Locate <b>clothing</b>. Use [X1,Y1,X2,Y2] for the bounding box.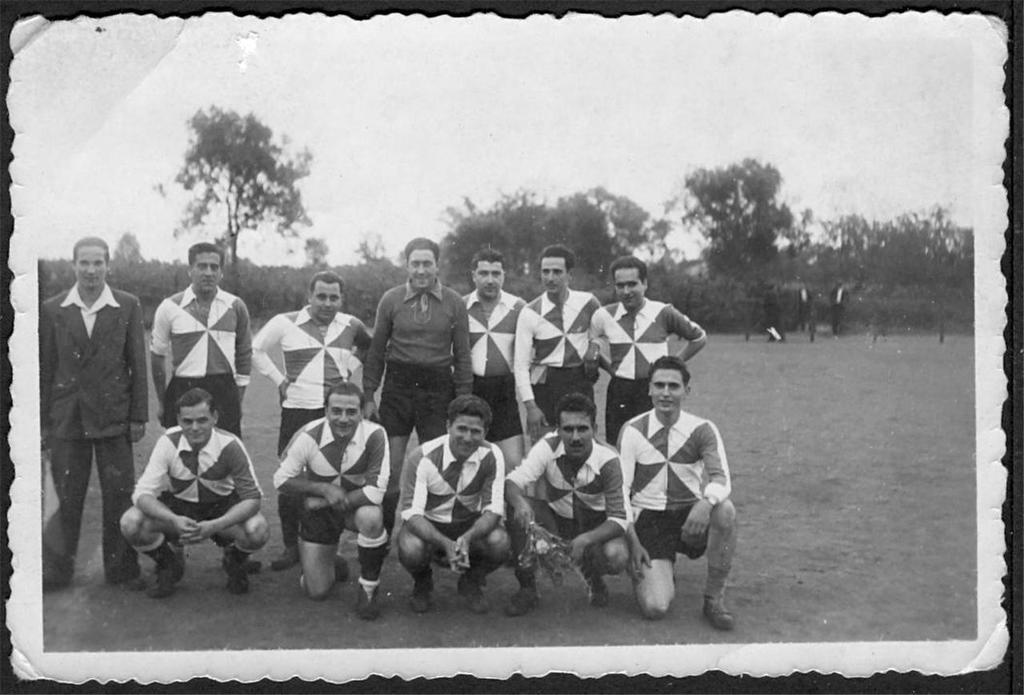
[130,427,263,549].
